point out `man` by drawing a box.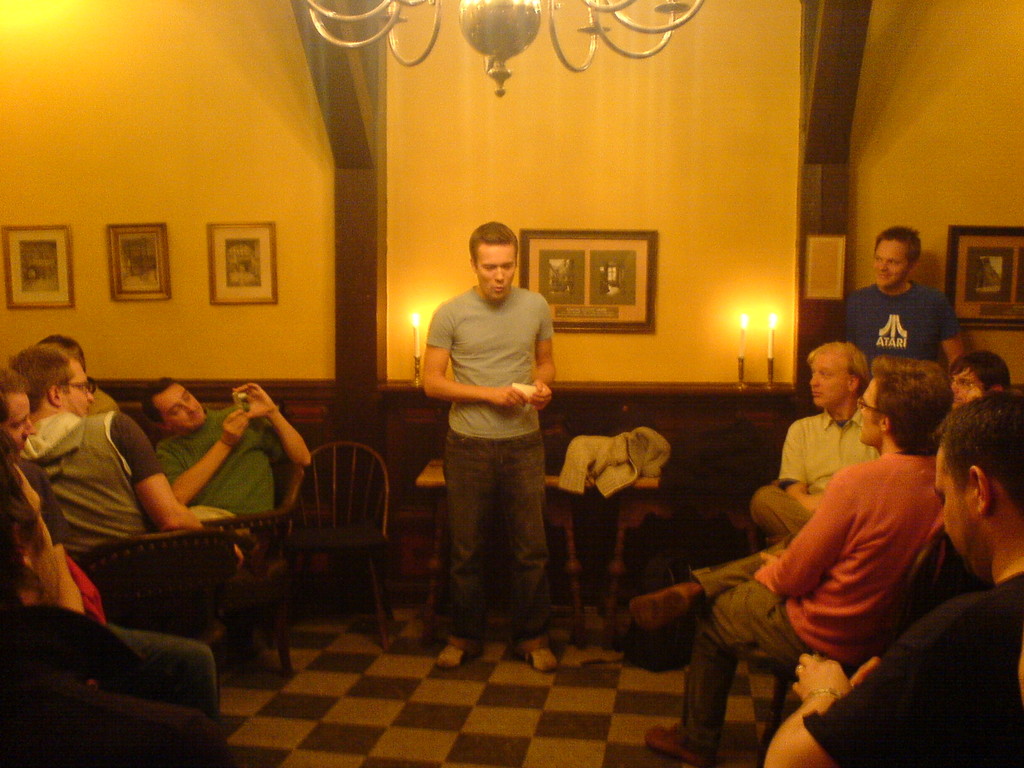
{"x1": 623, "y1": 355, "x2": 948, "y2": 767}.
